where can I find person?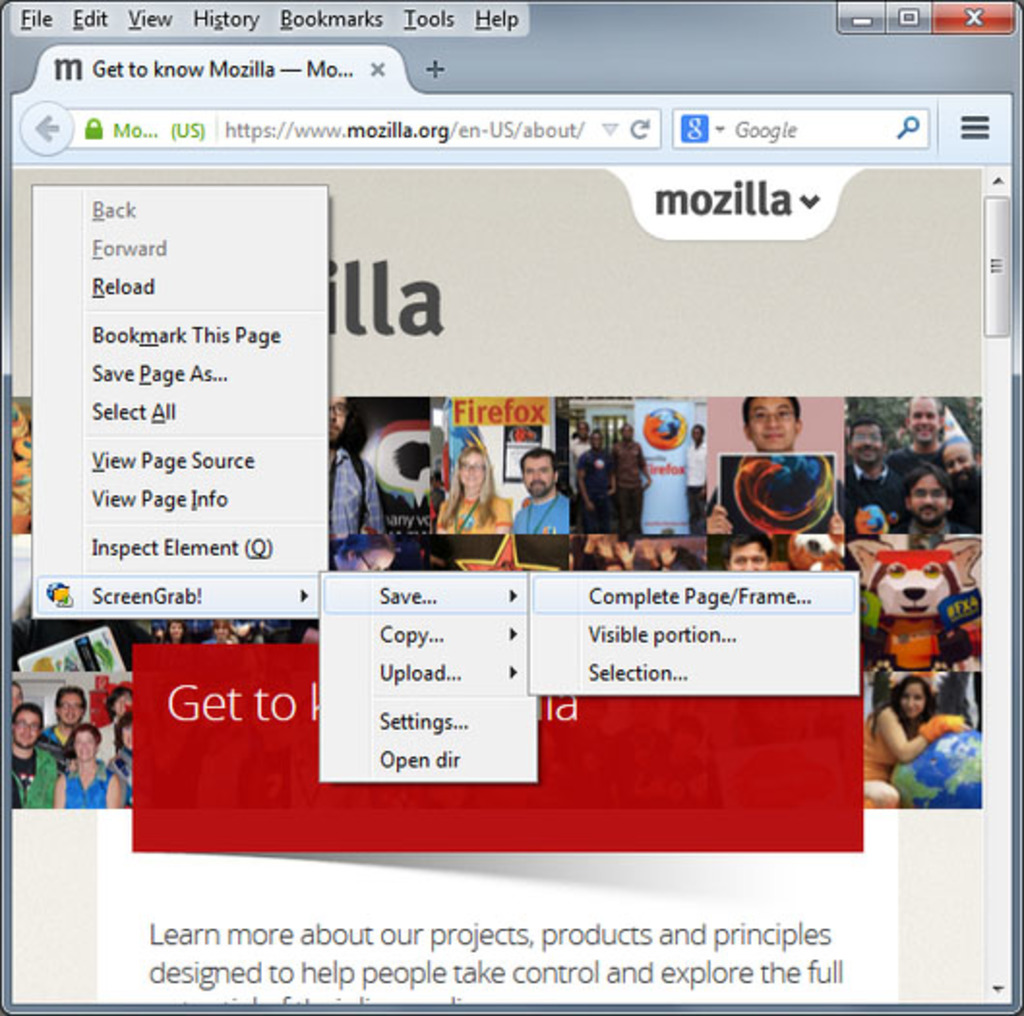
You can find it at BBox(436, 441, 509, 532).
